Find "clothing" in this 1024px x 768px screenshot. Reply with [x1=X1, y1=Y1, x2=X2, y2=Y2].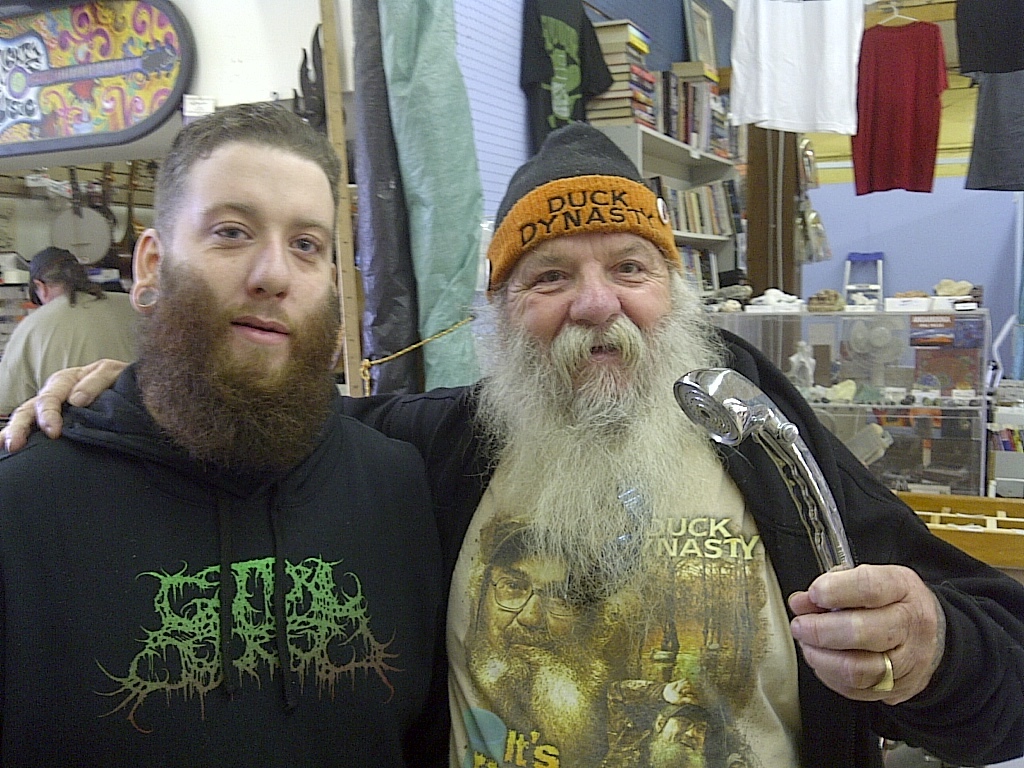
[x1=2, y1=283, x2=145, y2=411].
